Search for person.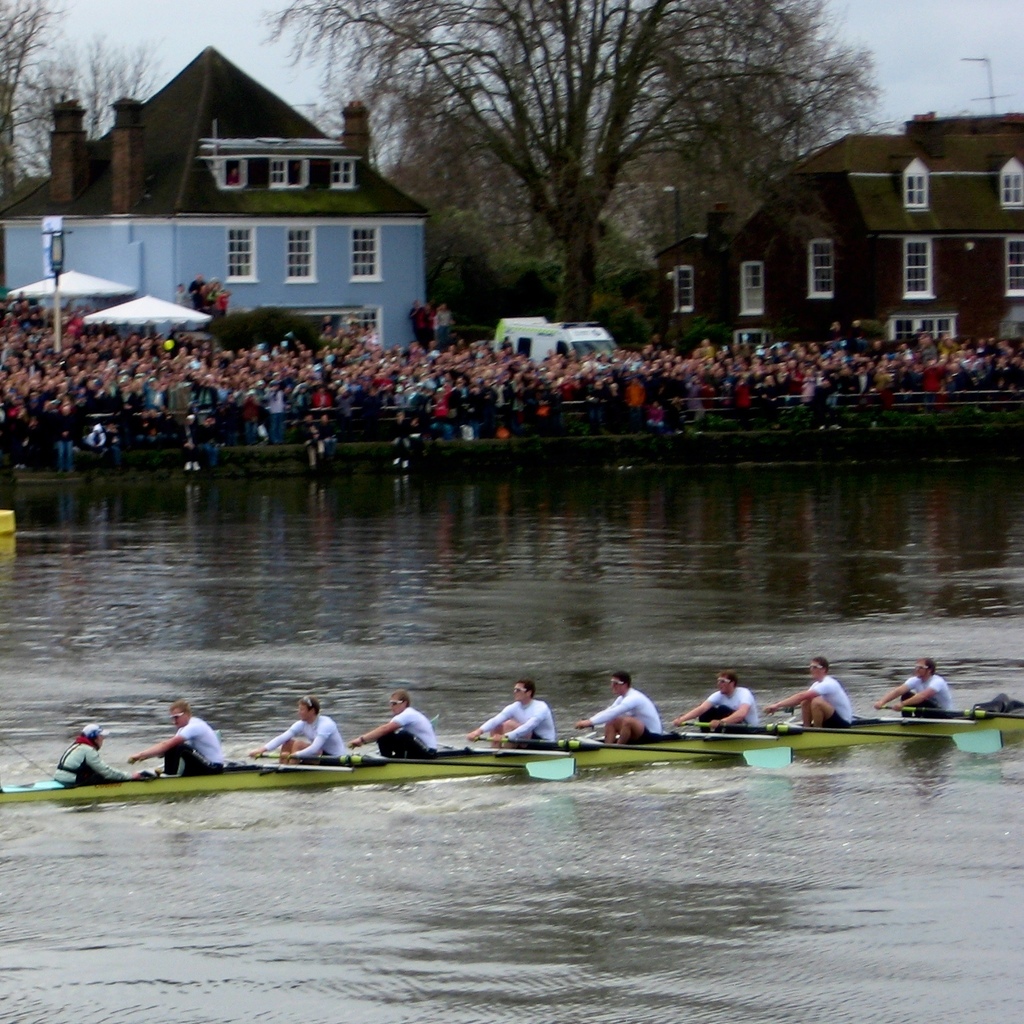
Found at x1=53, y1=716, x2=139, y2=790.
